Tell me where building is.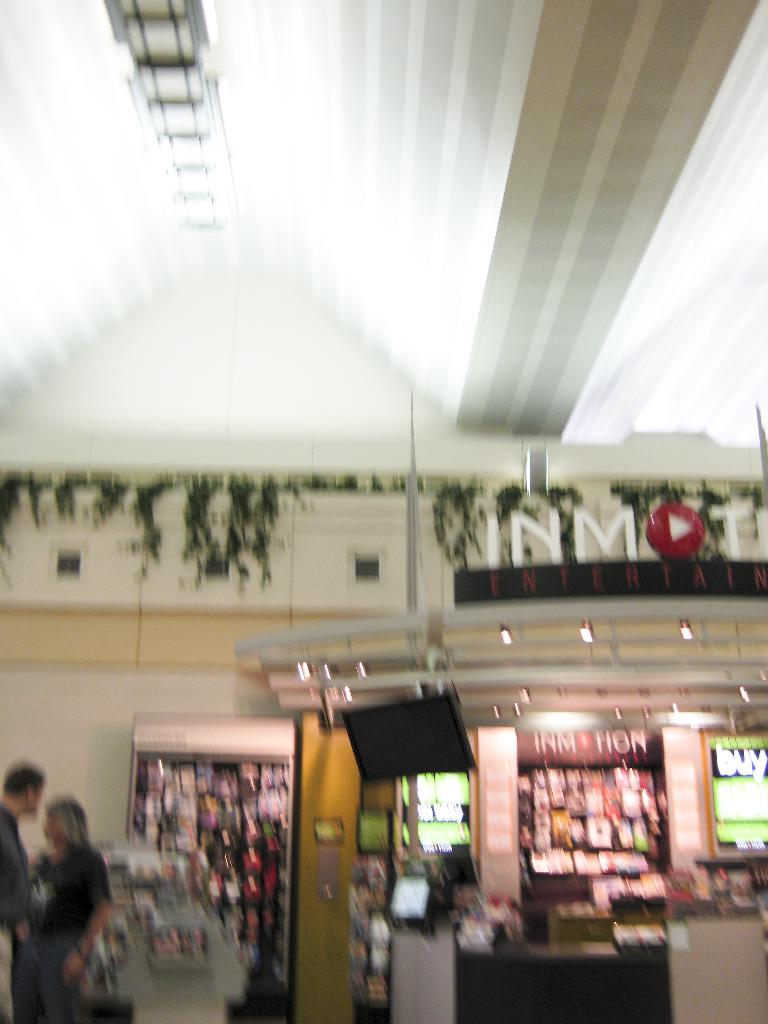
building is at {"left": 0, "top": 0, "right": 767, "bottom": 1023}.
